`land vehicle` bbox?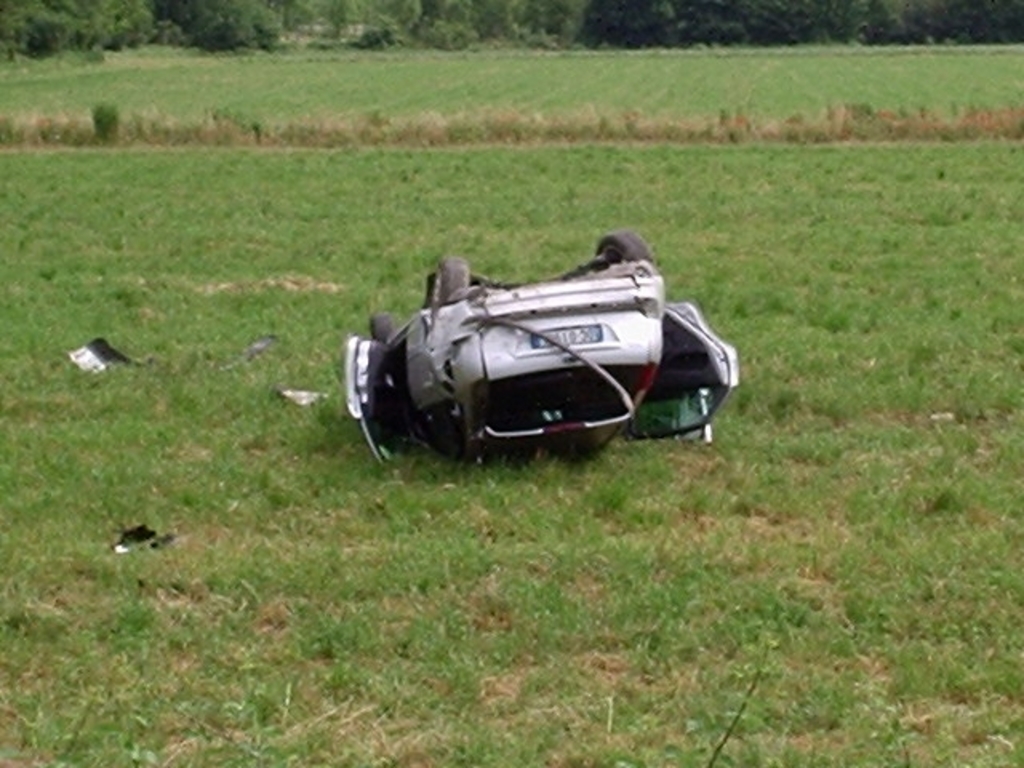
l=347, t=245, r=738, b=474
